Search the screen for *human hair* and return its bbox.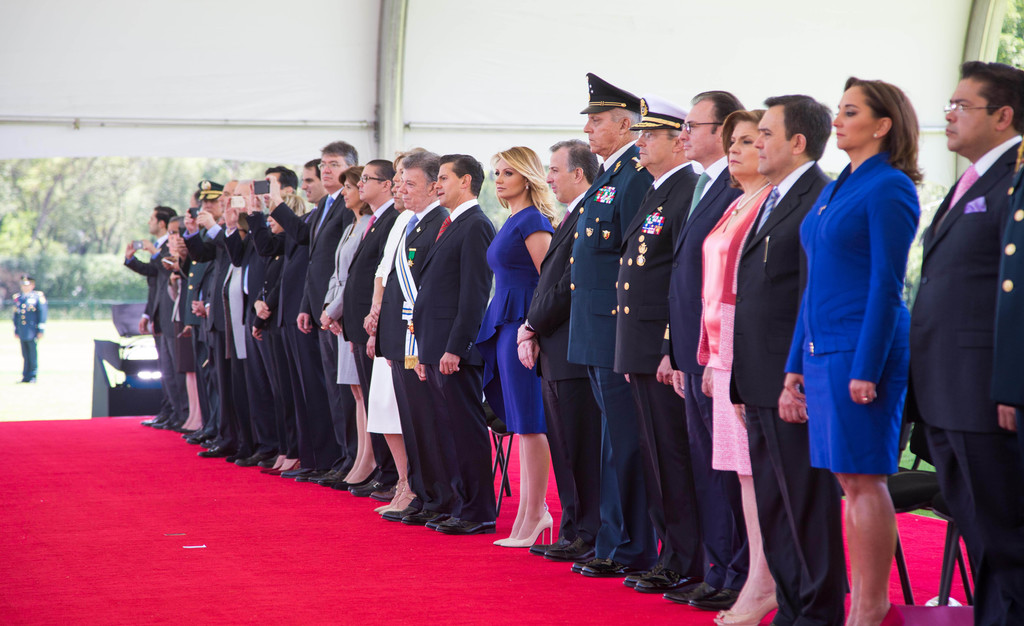
Found: 760,92,834,159.
